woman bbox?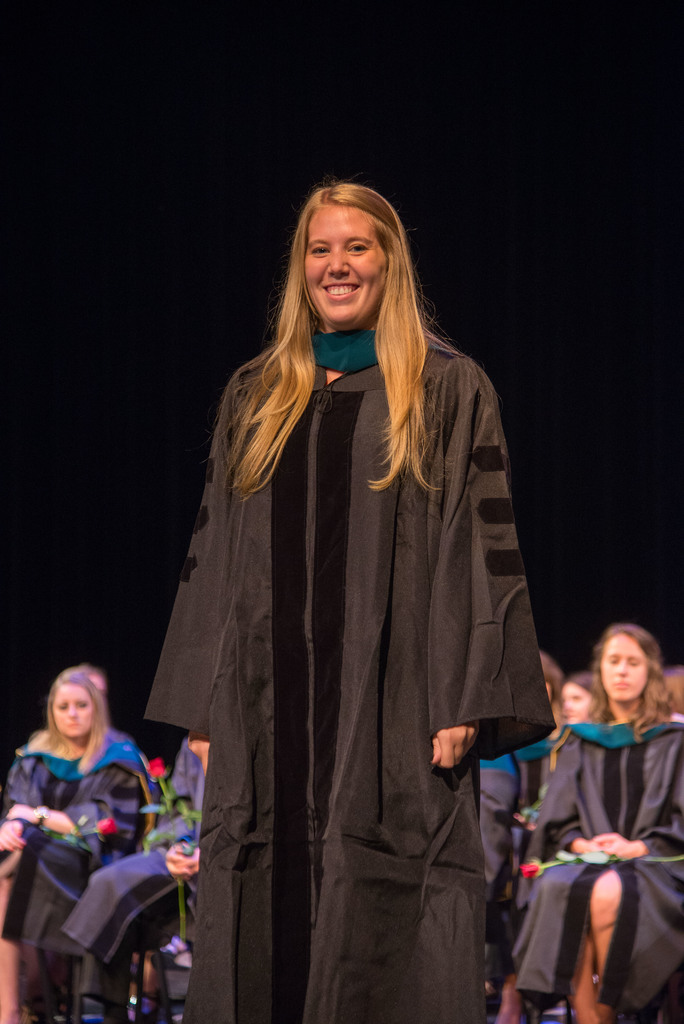
<box>476,764,518,1001</box>
